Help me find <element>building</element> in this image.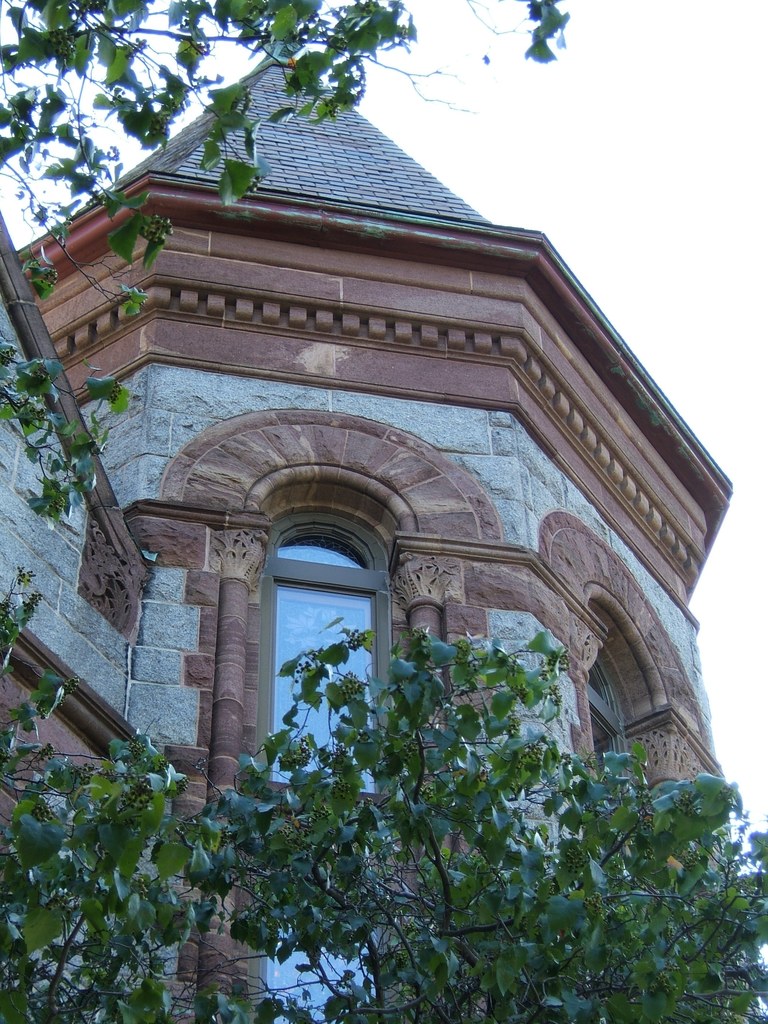
Found it: 0/22/767/1023.
